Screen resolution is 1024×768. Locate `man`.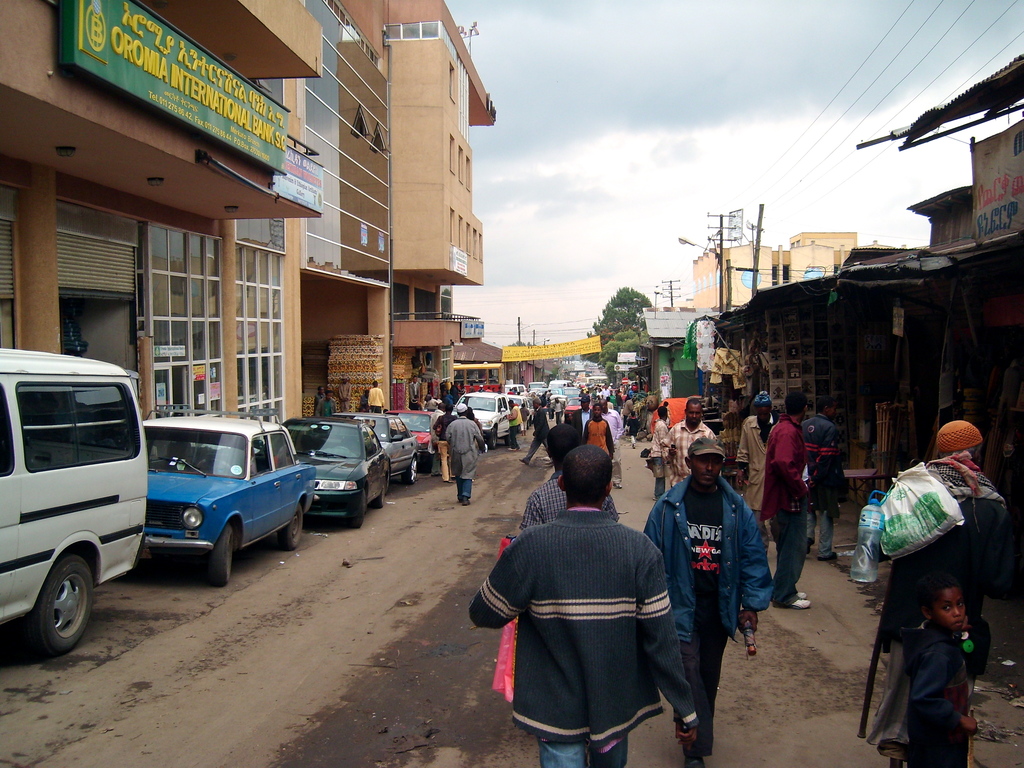
408/378/419/410.
